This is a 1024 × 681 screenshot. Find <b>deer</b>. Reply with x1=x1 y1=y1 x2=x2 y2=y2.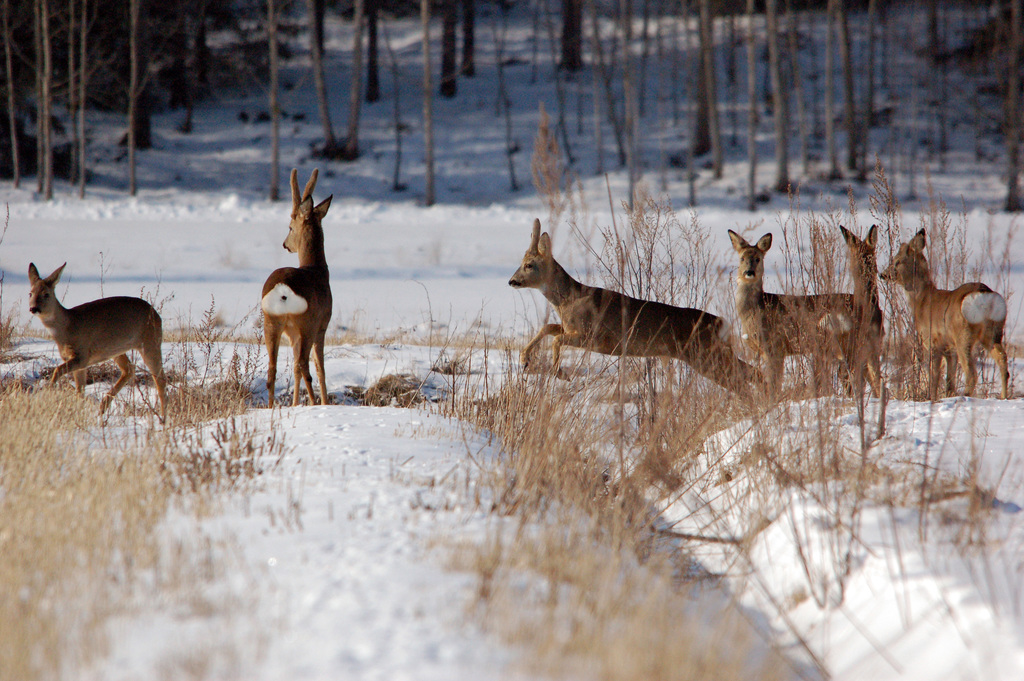
x1=733 y1=230 x2=876 y2=393.
